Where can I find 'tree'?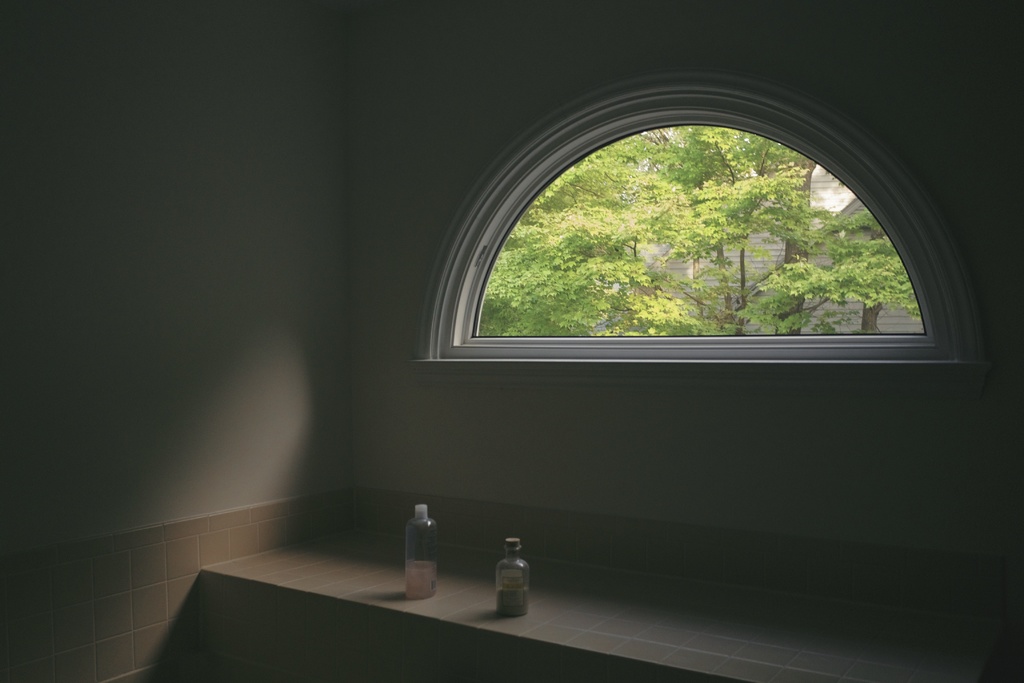
You can find it at rect(477, 127, 924, 337).
